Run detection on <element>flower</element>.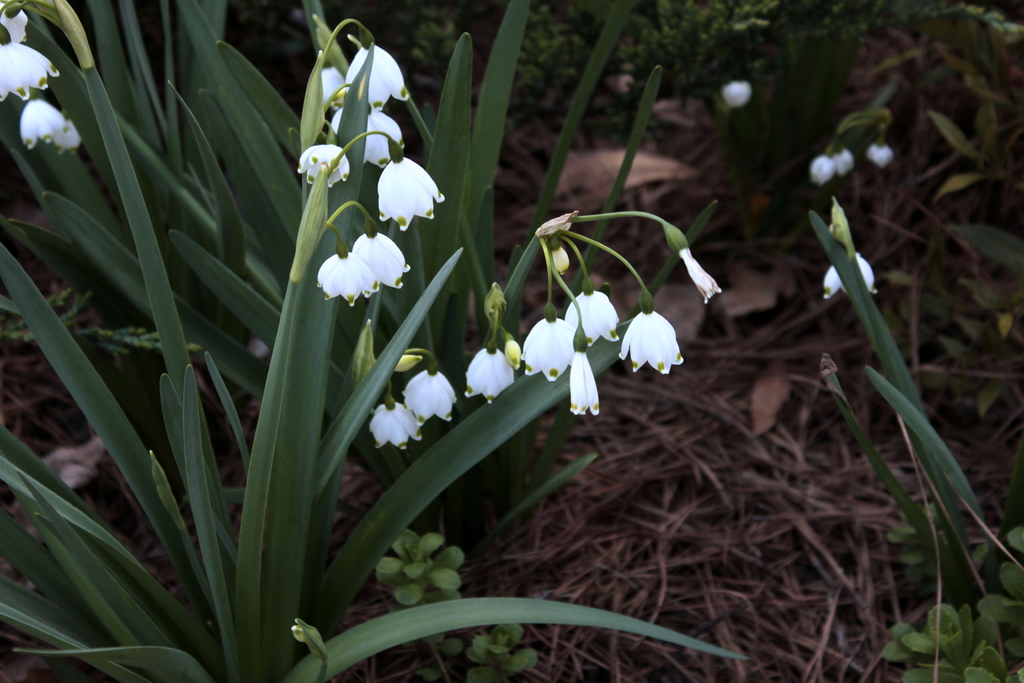
Result: x1=461 y1=343 x2=514 y2=403.
